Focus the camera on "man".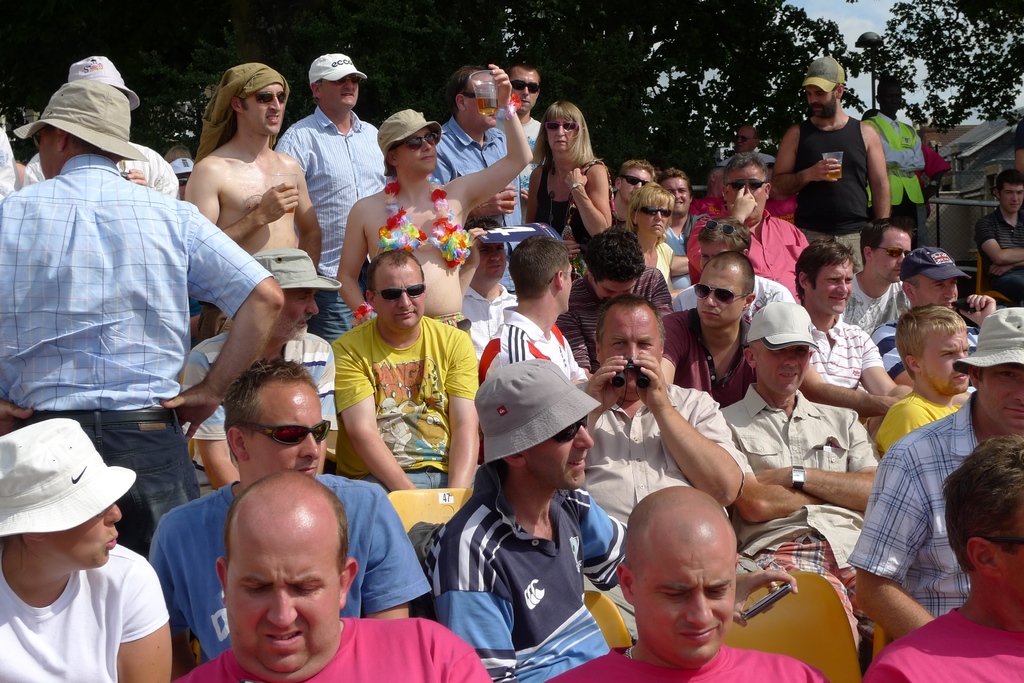
Focus region: <region>472, 236, 600, 392</region>.
